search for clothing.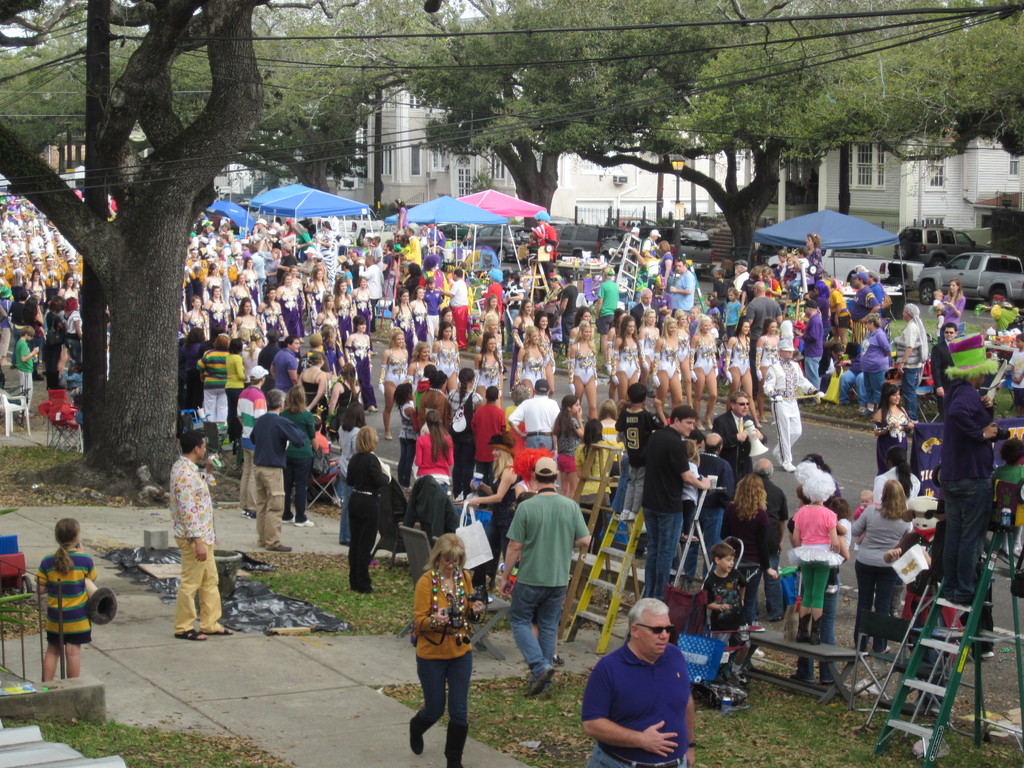
Found at {"x1": 757, "y1": 339, "x2": 778, "y2": 378}.
